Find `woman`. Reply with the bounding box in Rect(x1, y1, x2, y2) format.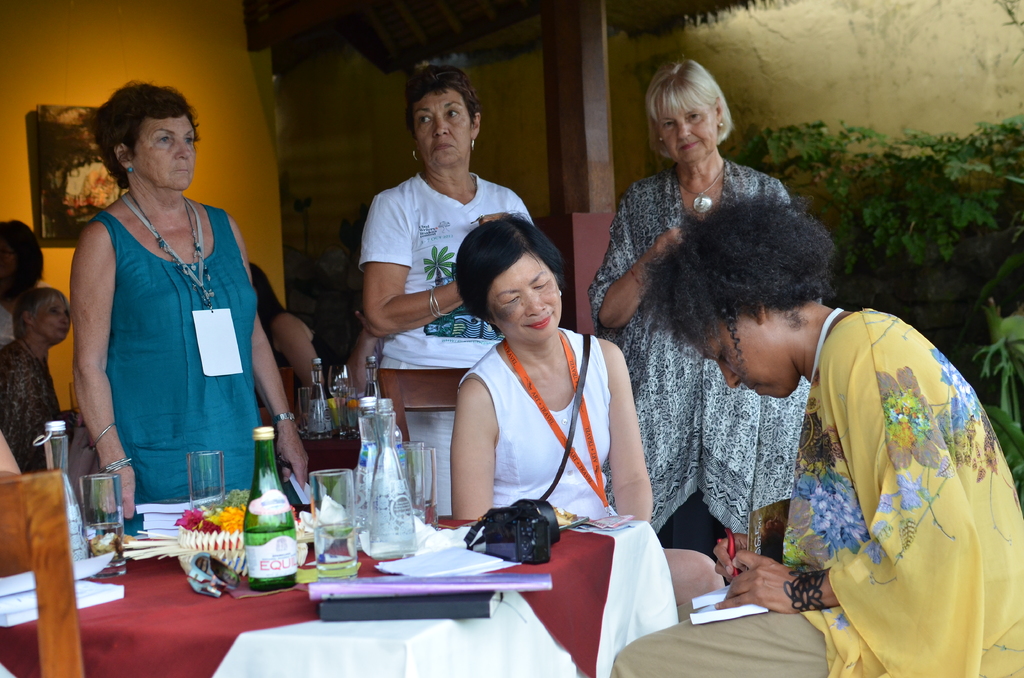
Rect(356, 61, 539, 517).
